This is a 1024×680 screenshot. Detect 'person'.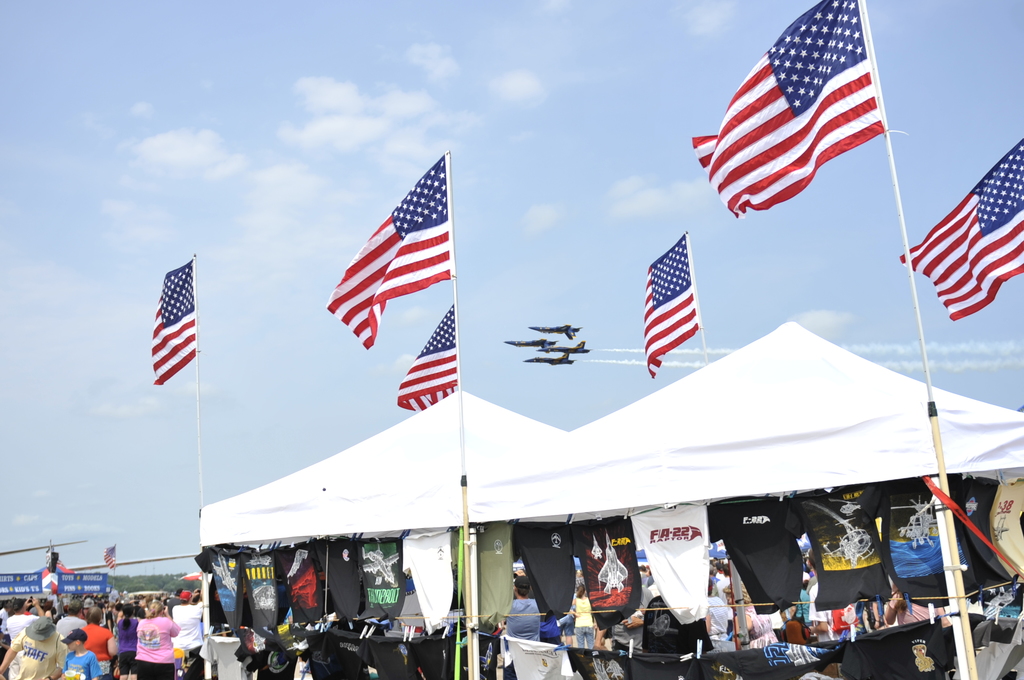
l=136, t=602, r=179, b=677.
